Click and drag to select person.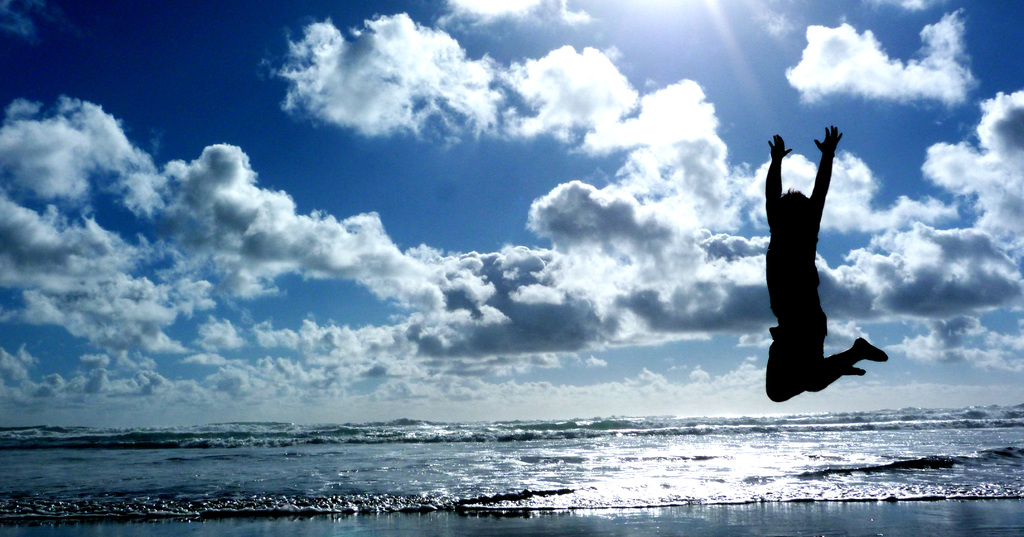
Selection: (757, 118, 882, 419).
